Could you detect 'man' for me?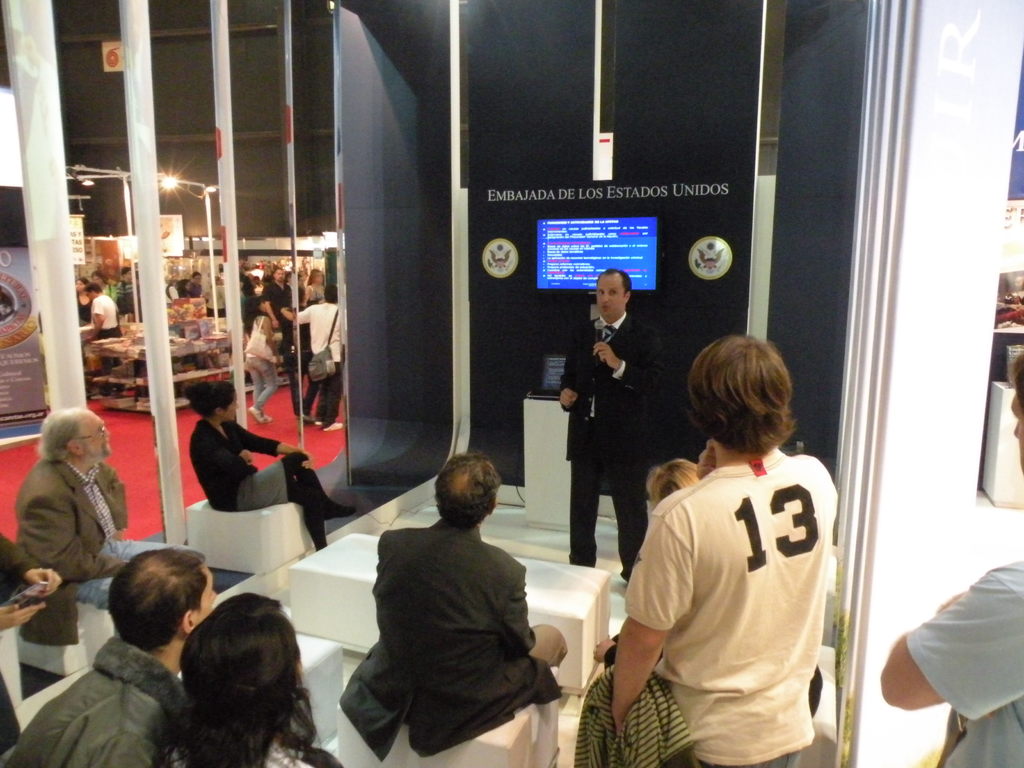
Detection result: x1=556, y1=265, x2=657, y2=581.
